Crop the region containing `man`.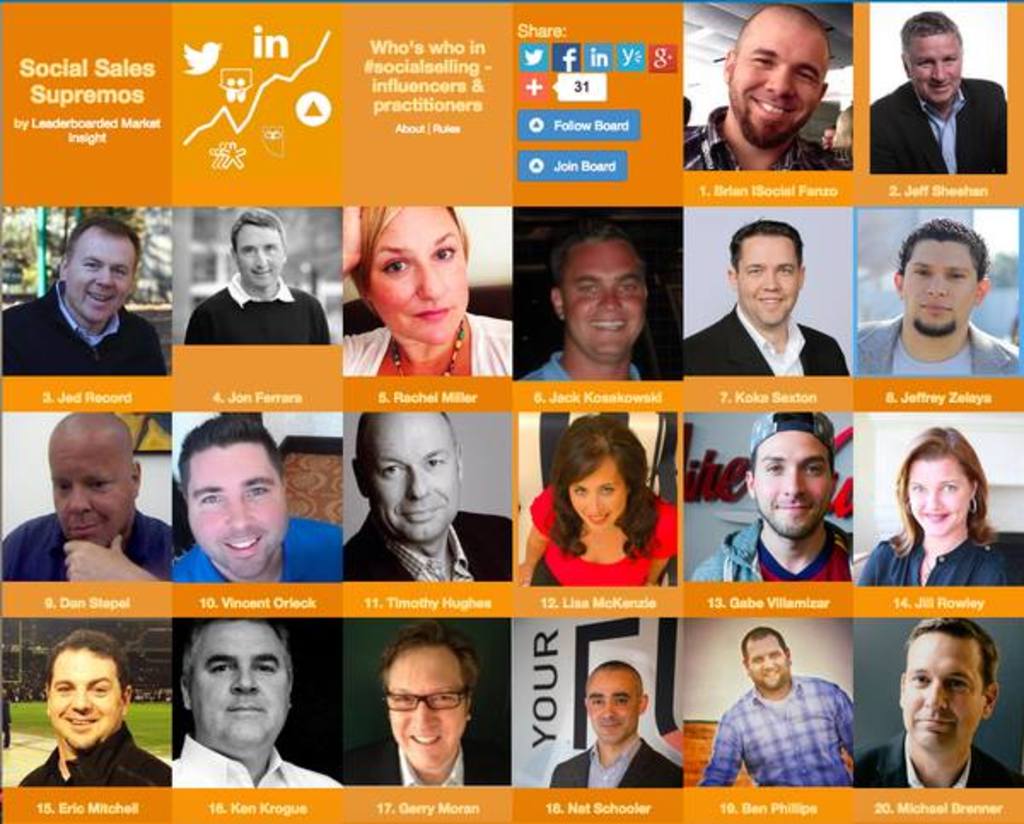
Crop region: left=0, top=218, right=171, bottom=377.
